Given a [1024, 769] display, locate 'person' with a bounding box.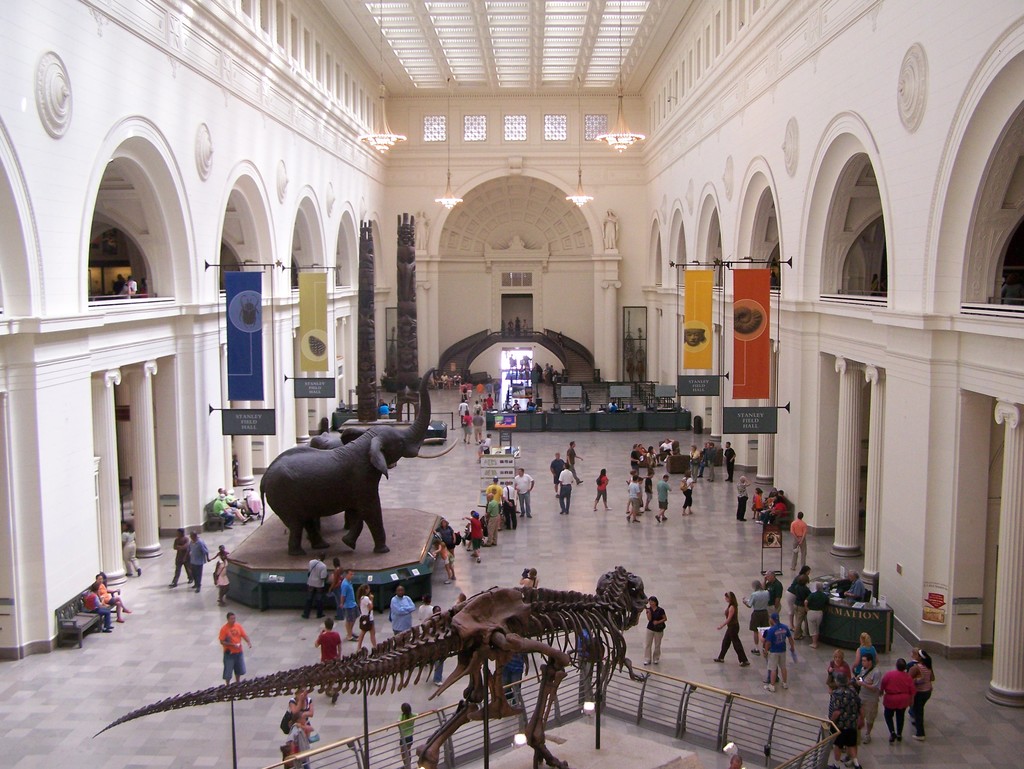
Located: (left=677, top=470, right=696, bottom=515).
